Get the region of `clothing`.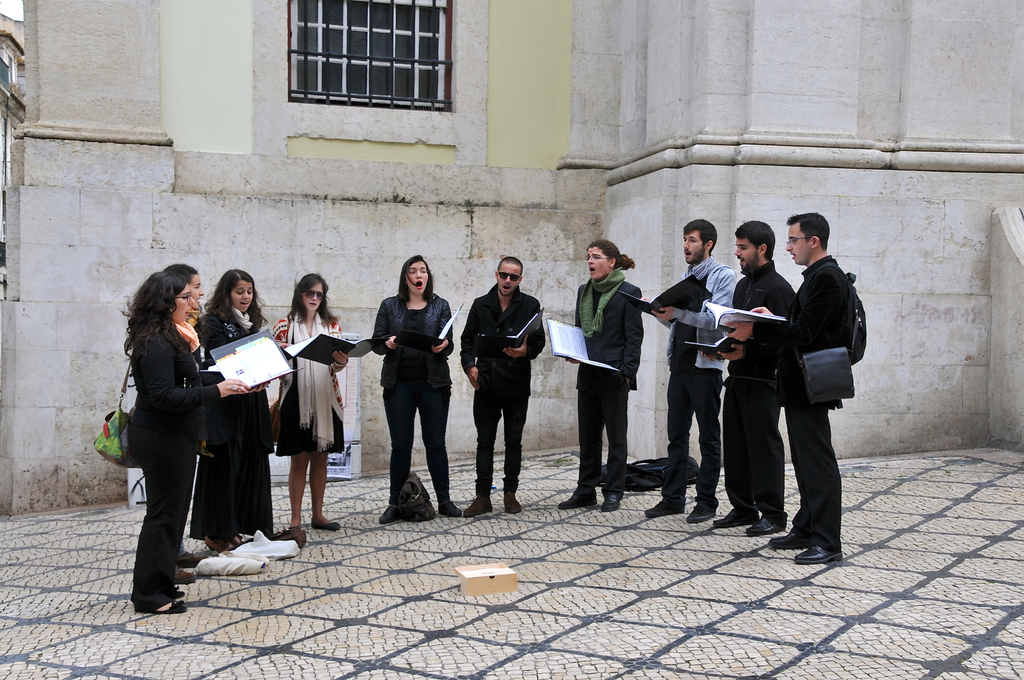
bbox=(126, 320, 222, 610).
